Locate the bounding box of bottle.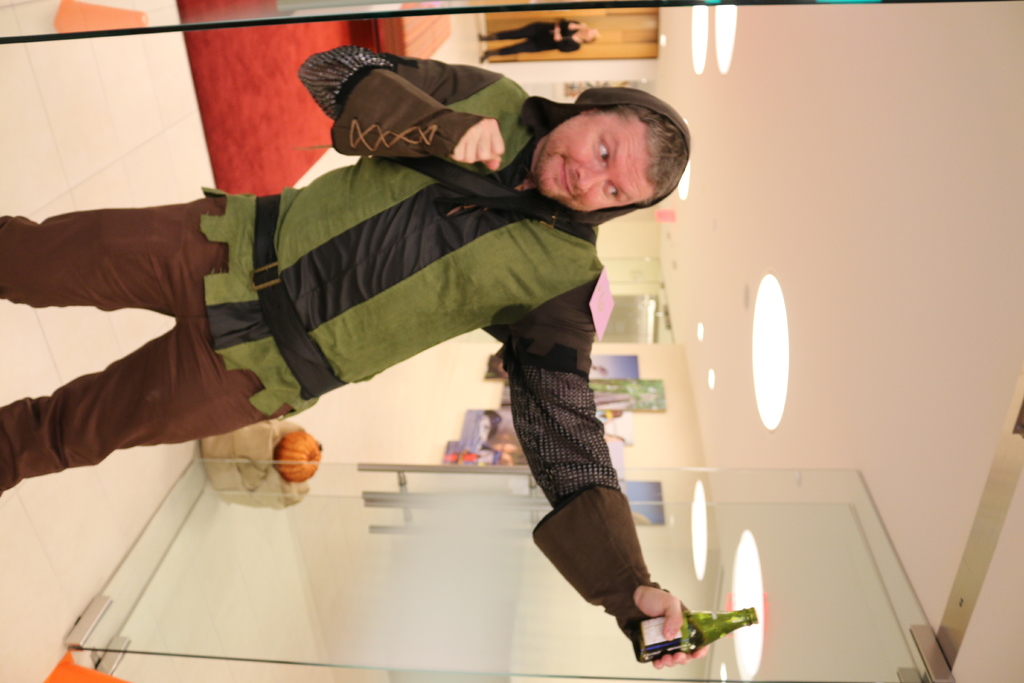
Bounding box: {"x1": 632, "y1": 605, "x2": 758, "y2": 662}.
